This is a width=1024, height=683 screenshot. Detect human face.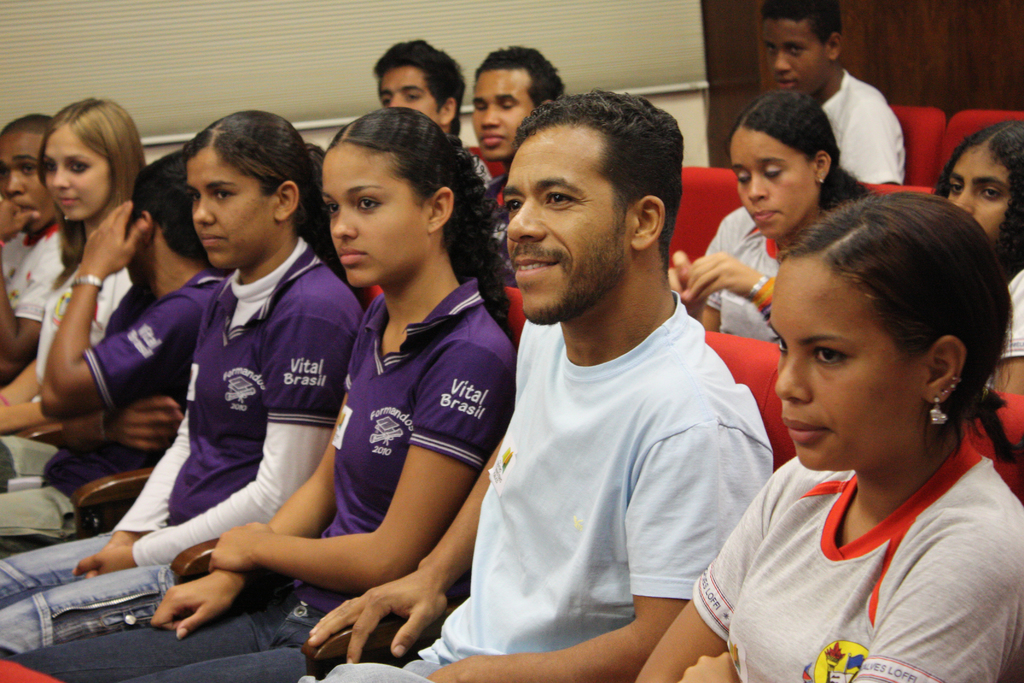
left=378, top=65, right=442, bottom=124.
